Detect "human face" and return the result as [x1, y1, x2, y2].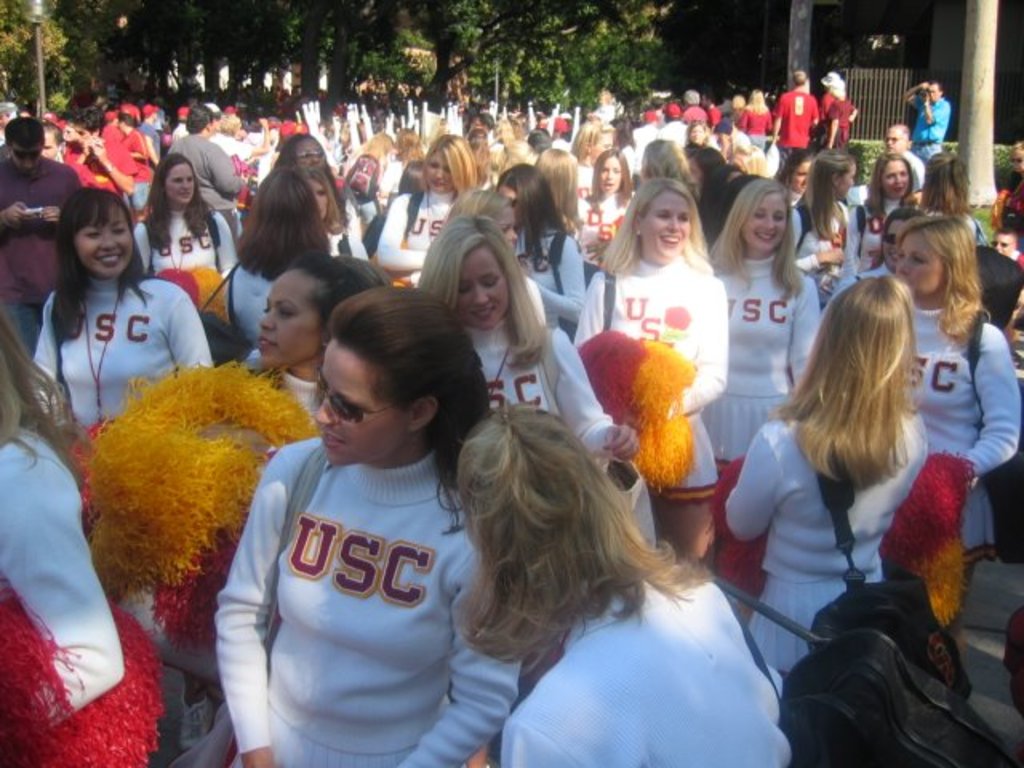
[600, 160, 622, 194].
